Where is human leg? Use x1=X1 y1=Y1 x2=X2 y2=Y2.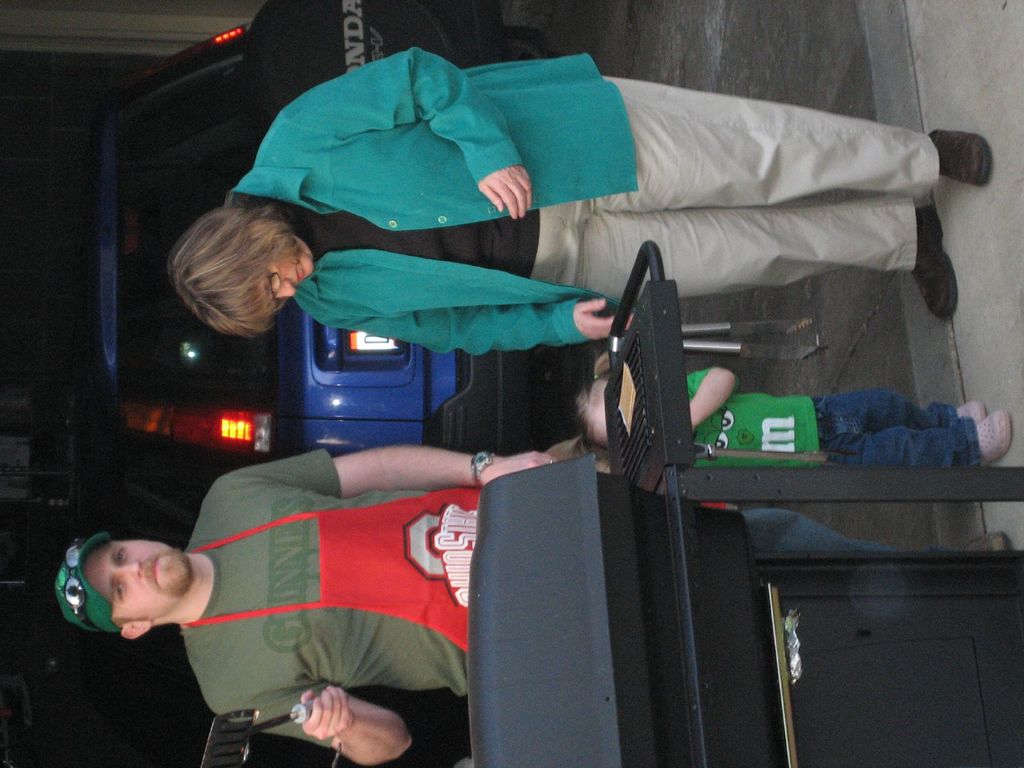
x1=826 y1=407 x2=1020 y2=463.
